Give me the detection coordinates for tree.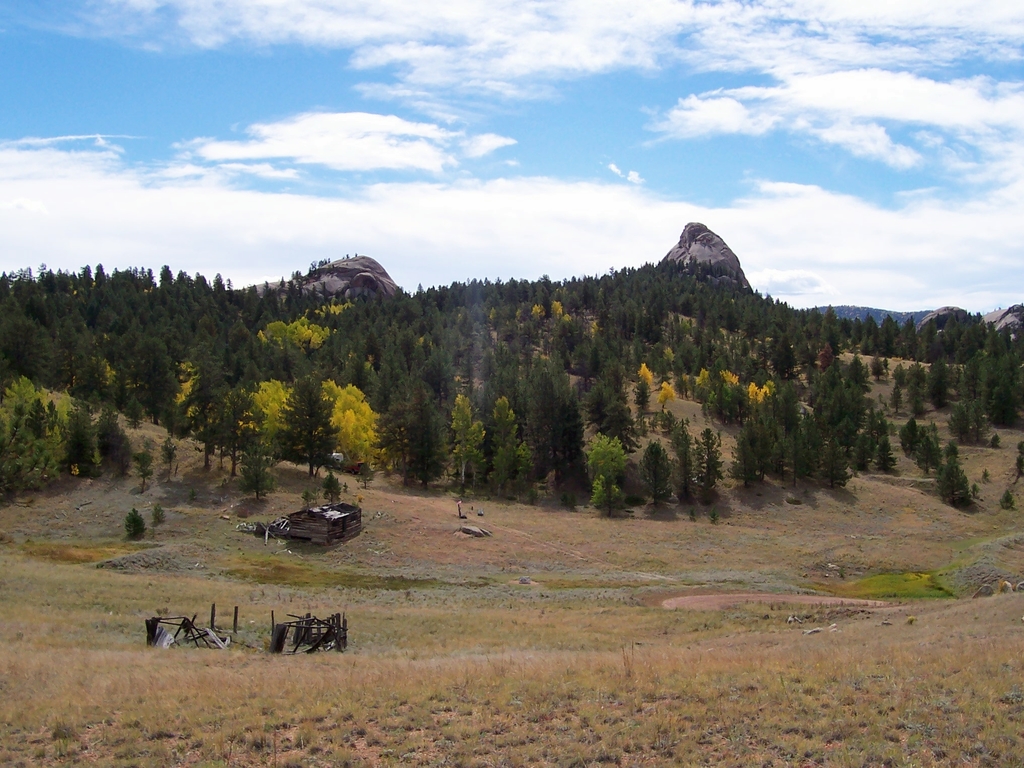
select_region(0, 380, 60, 487).
